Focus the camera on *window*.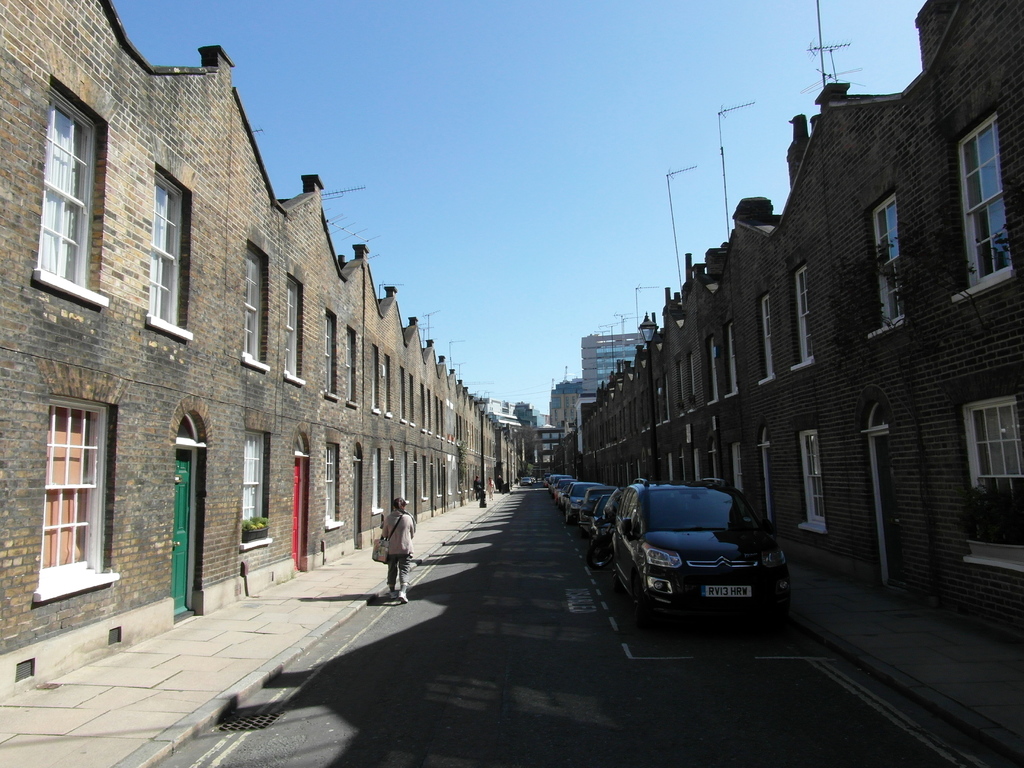
Focus region: box=[665, 372, 671, 424].
